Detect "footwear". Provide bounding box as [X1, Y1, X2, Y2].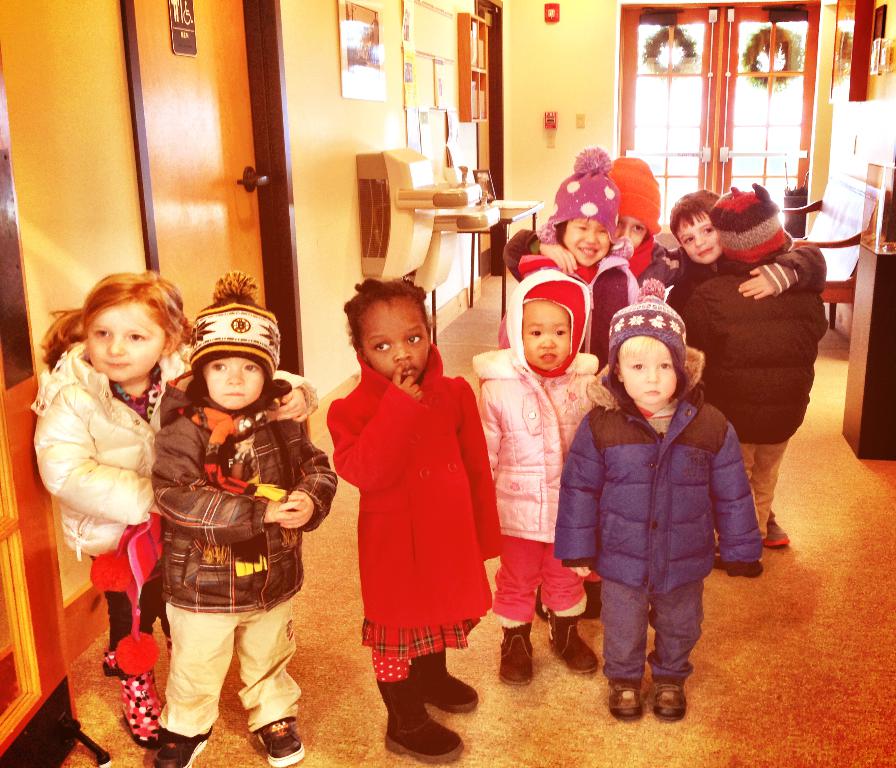
[608, 674, 640, 717].
